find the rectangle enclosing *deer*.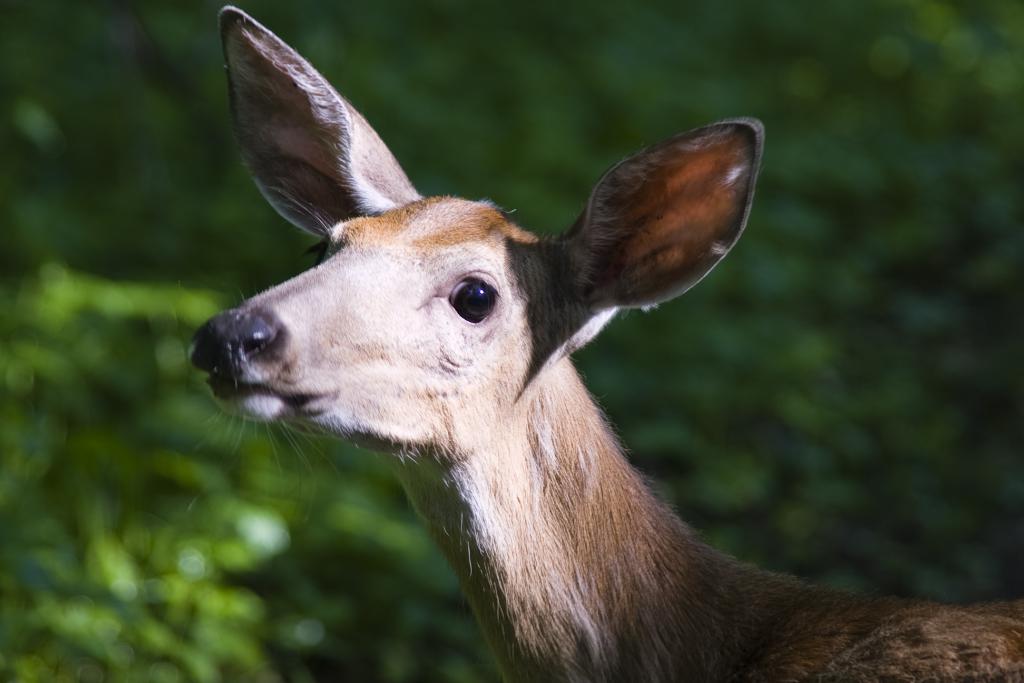
region(189, 1, 1023, 682).
